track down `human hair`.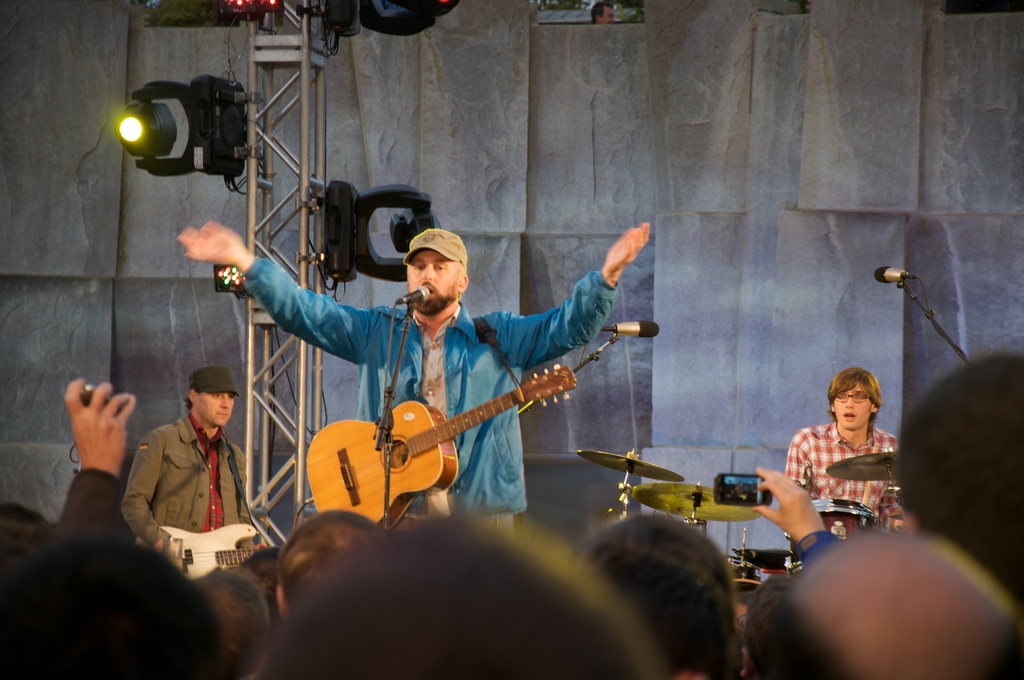
Tracked to bbox=(751, 578, 1023, 679).
